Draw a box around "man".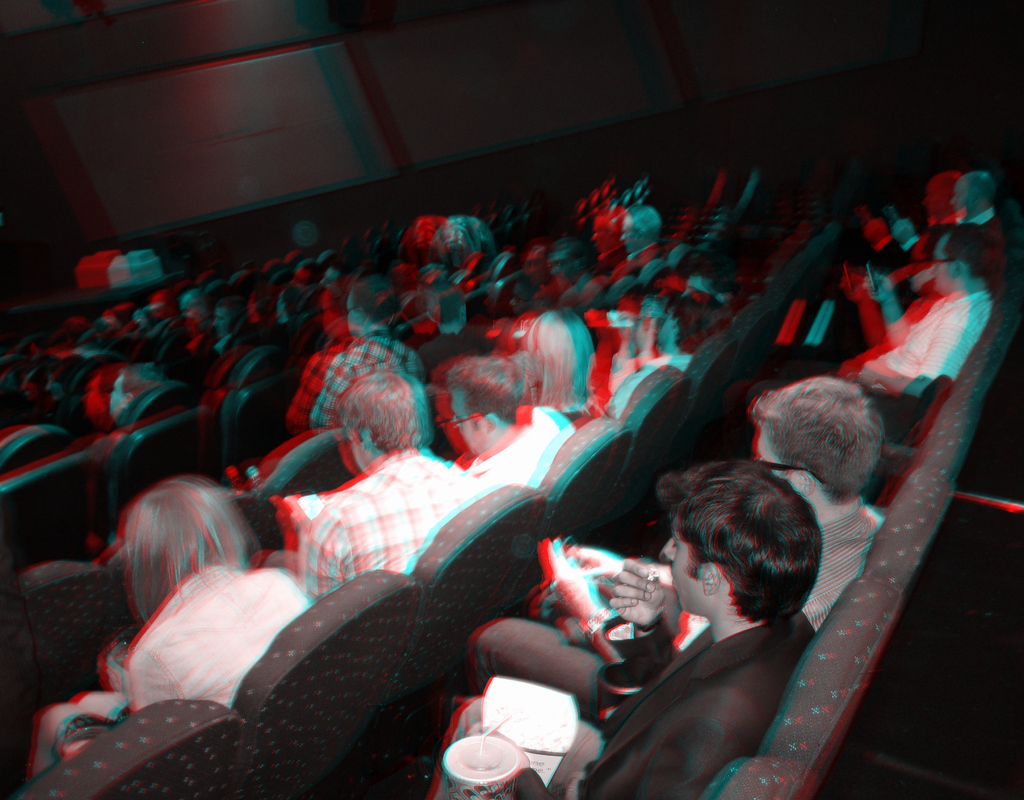
left=586, top=197, right=627, bottom=272.
